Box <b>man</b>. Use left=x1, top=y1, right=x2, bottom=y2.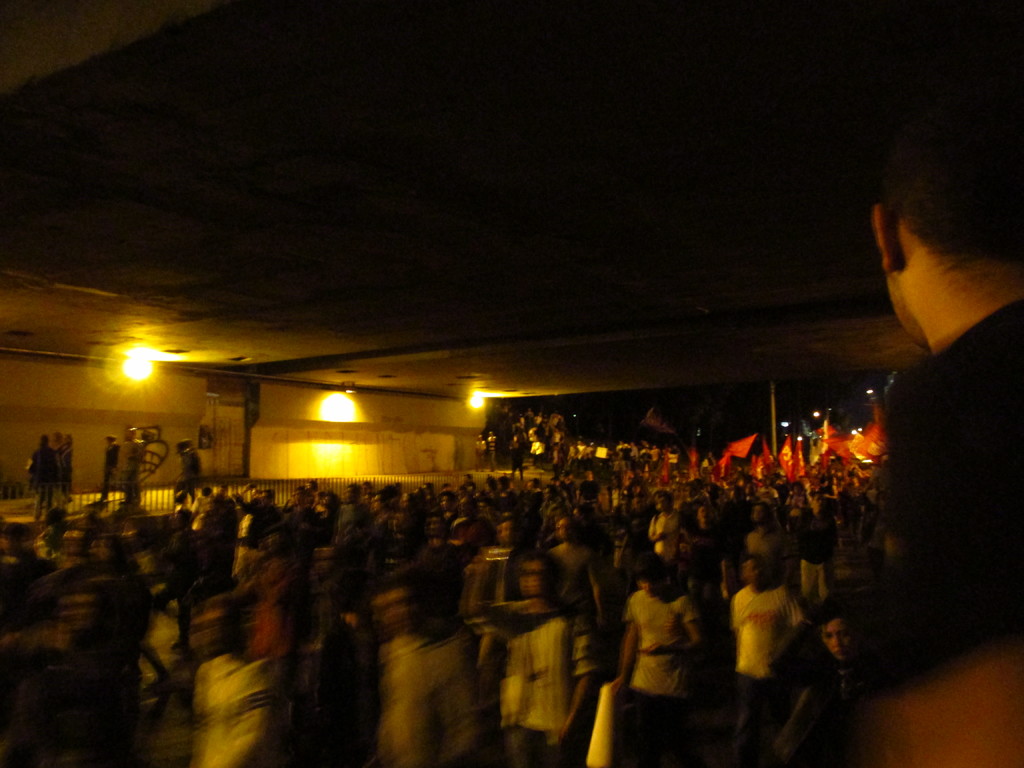
left=464, top=560, right=588, bottom=767.
